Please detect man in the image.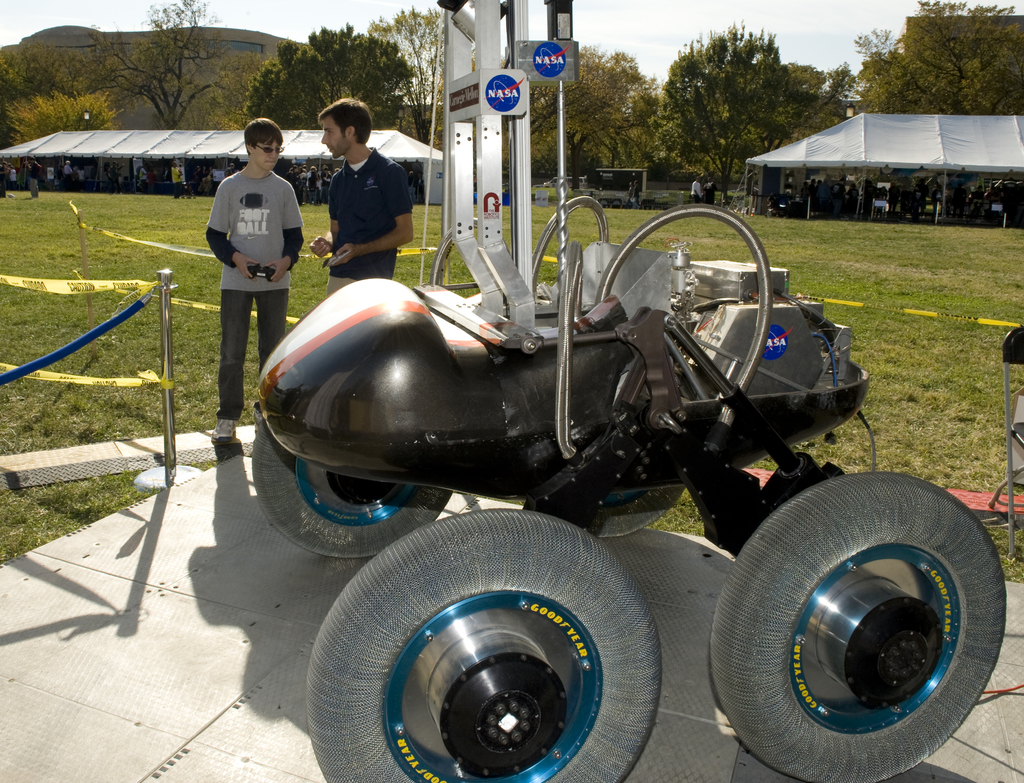
crop(622, 177, 632, 205).
